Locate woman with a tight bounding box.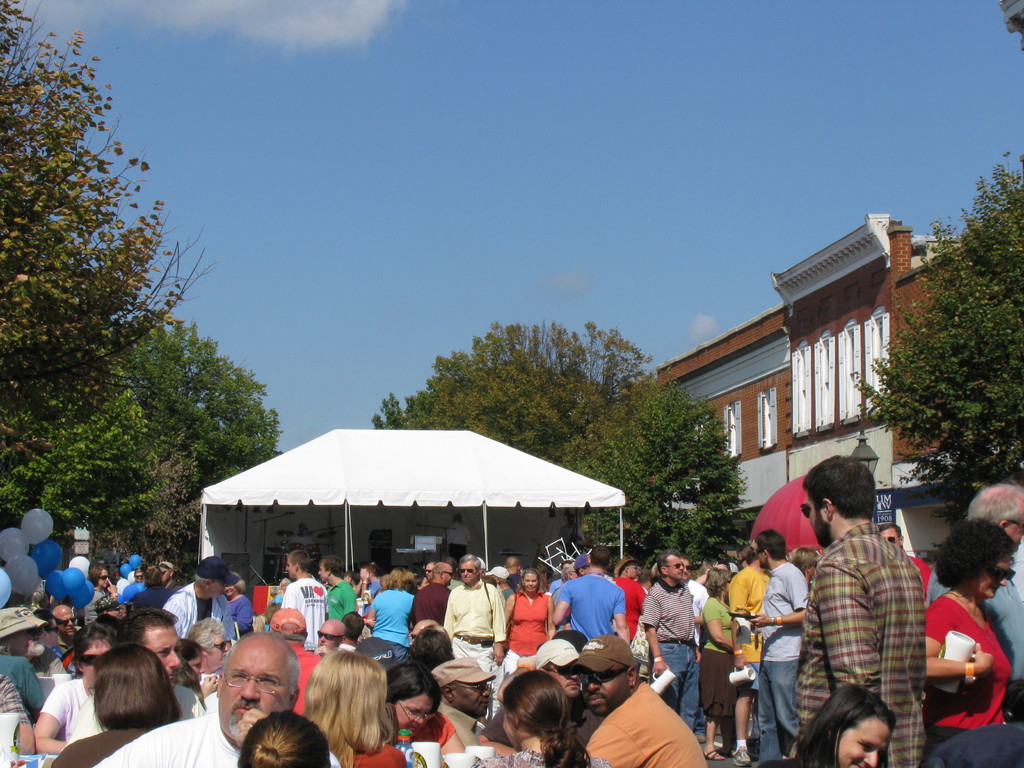
x1=700 y1=569 x2=737 y2=764.
